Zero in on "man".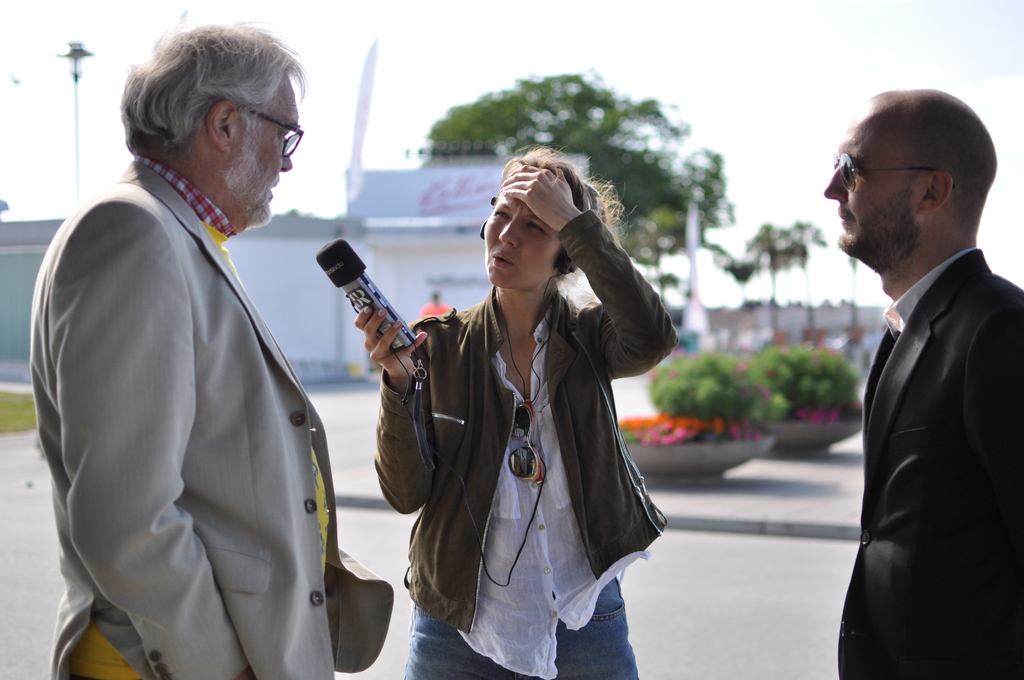
Zeroed in: crop(808, 68, 1023, 679).
